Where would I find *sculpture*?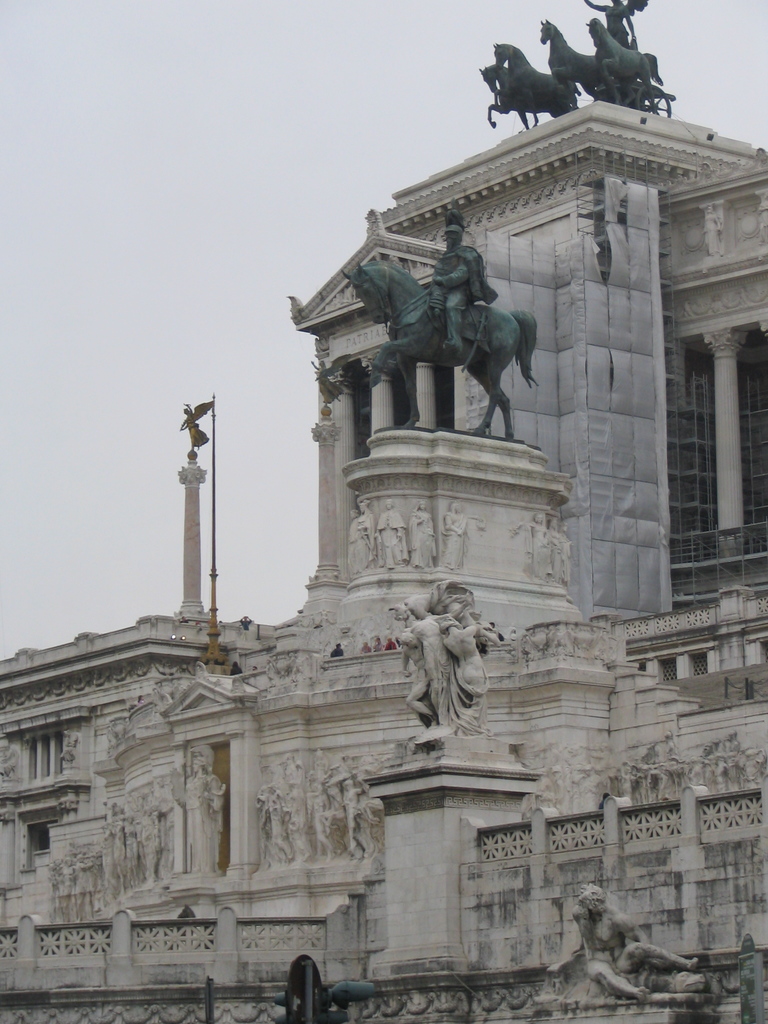
At 532/13/602/92.
